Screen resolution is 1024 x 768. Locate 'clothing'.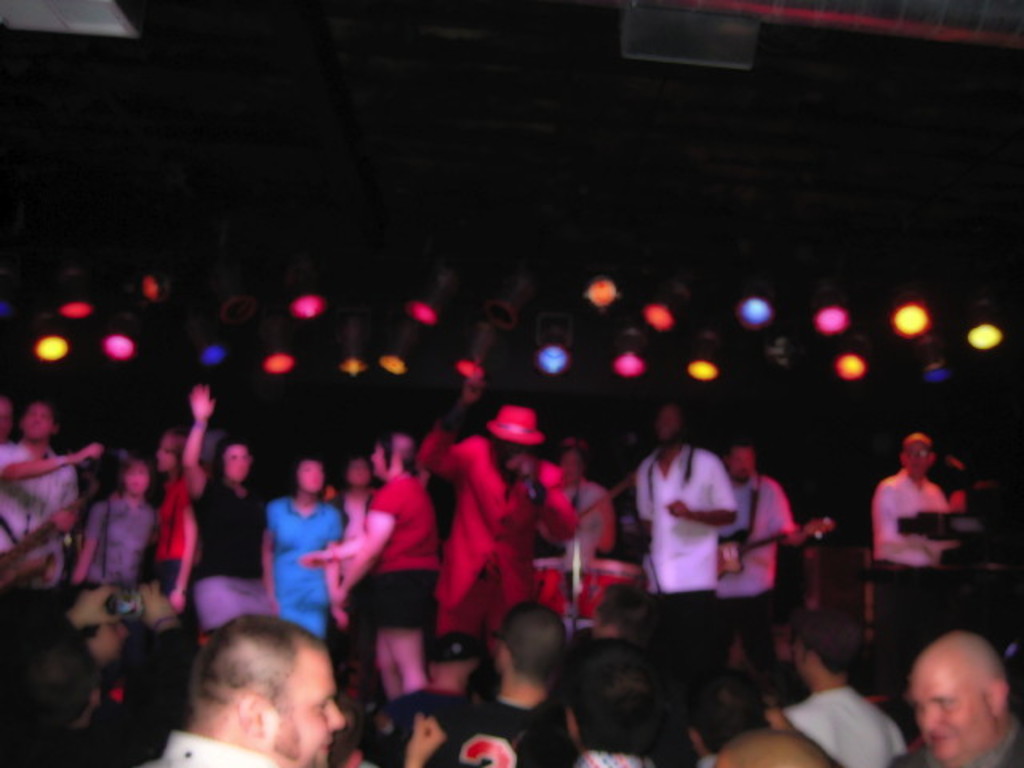
region(69, 491, 173, 603).
